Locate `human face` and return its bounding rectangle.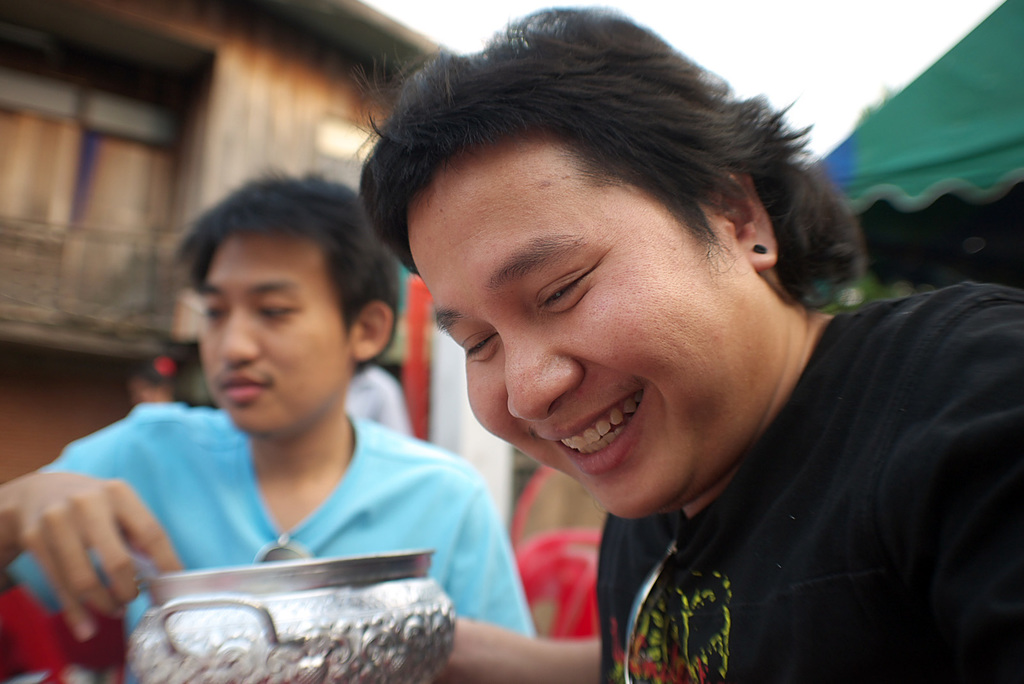
(206, 243, 355, 447).
